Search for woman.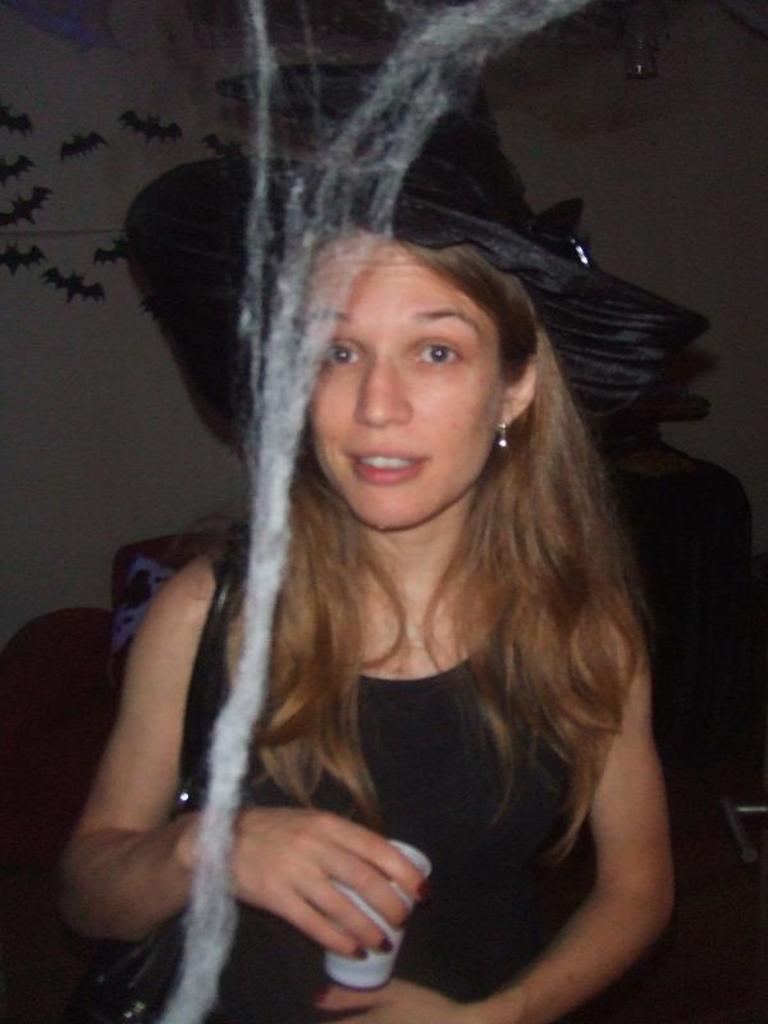
Found at bbox=(70, 105, 722, 1023).
